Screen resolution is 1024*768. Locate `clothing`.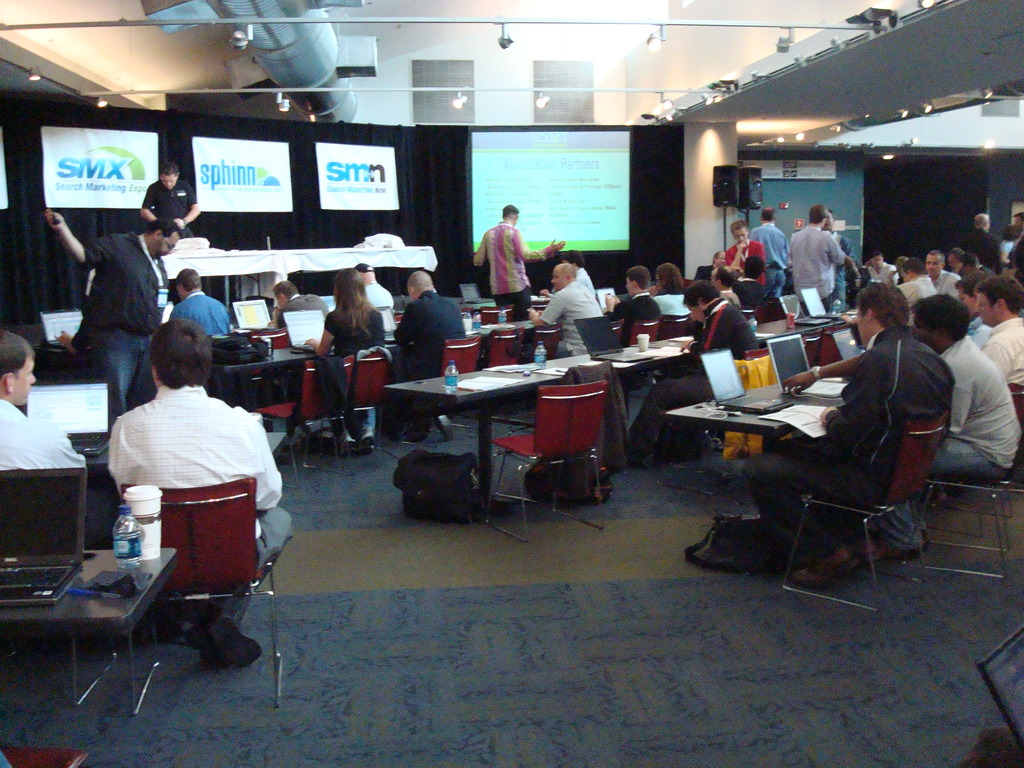
select_region(792, 228, 849, 303).
